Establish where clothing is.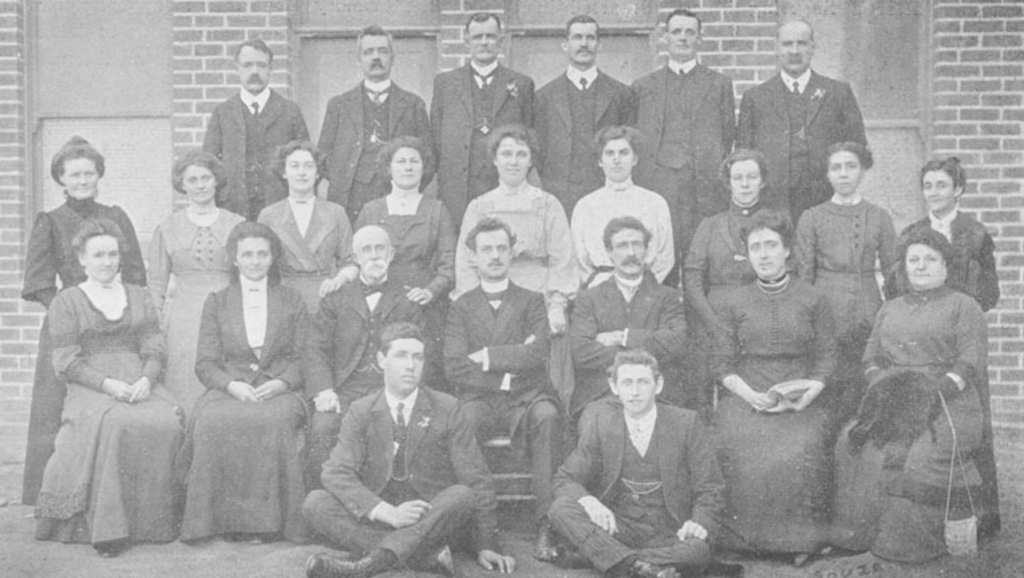
Established at [left=546, top=408, right=727, bottom=569].
